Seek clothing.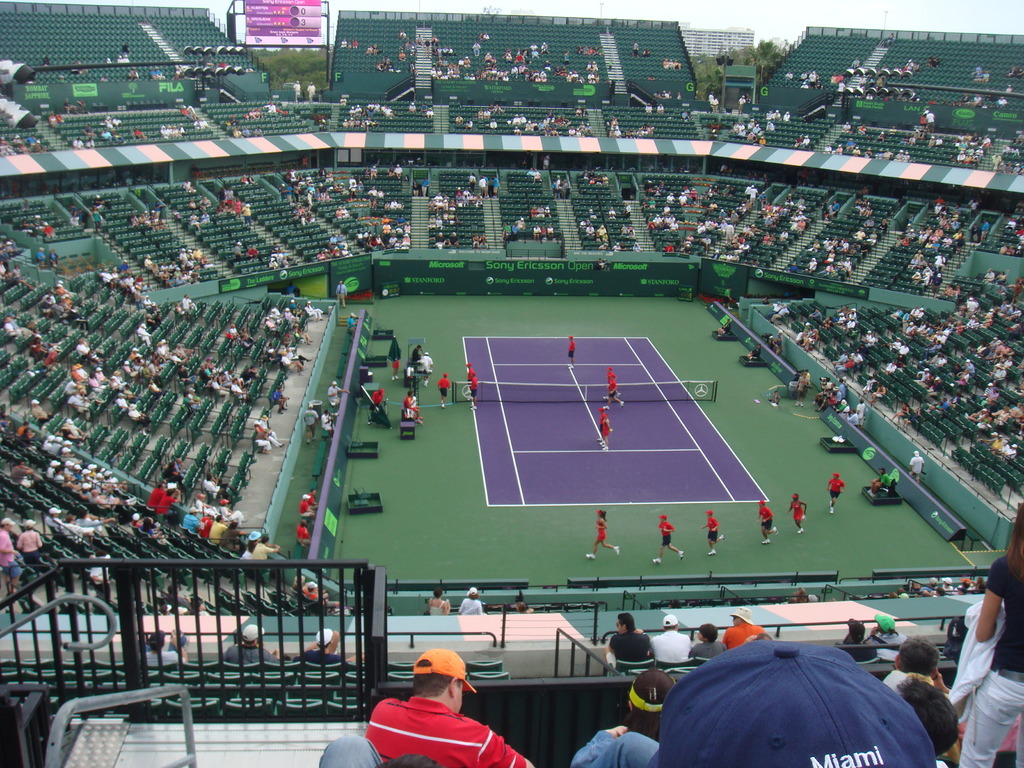
box(723, 323, 735, 333).
